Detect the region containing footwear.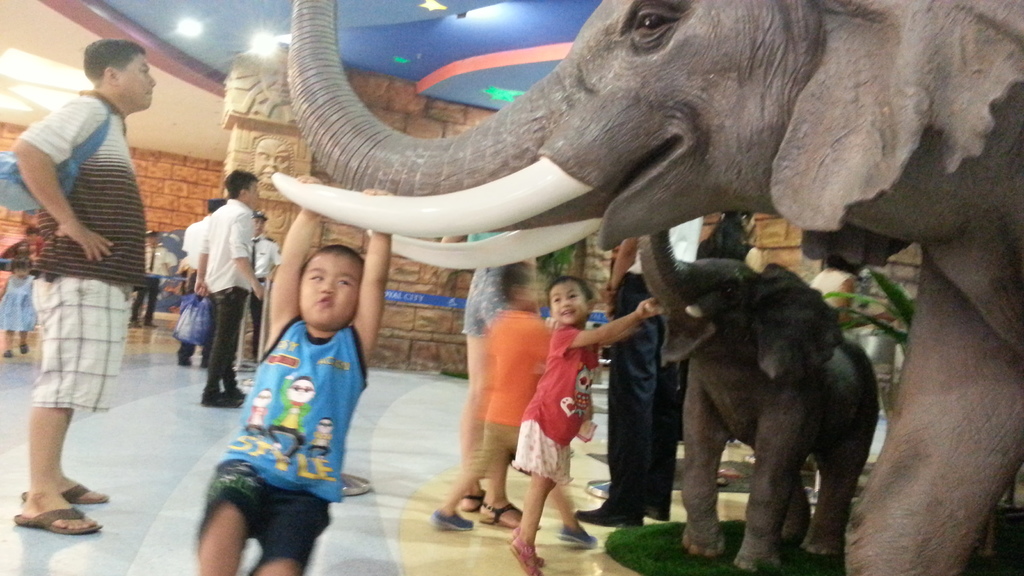
(left=202, top=390, right=228, bottom=408).
